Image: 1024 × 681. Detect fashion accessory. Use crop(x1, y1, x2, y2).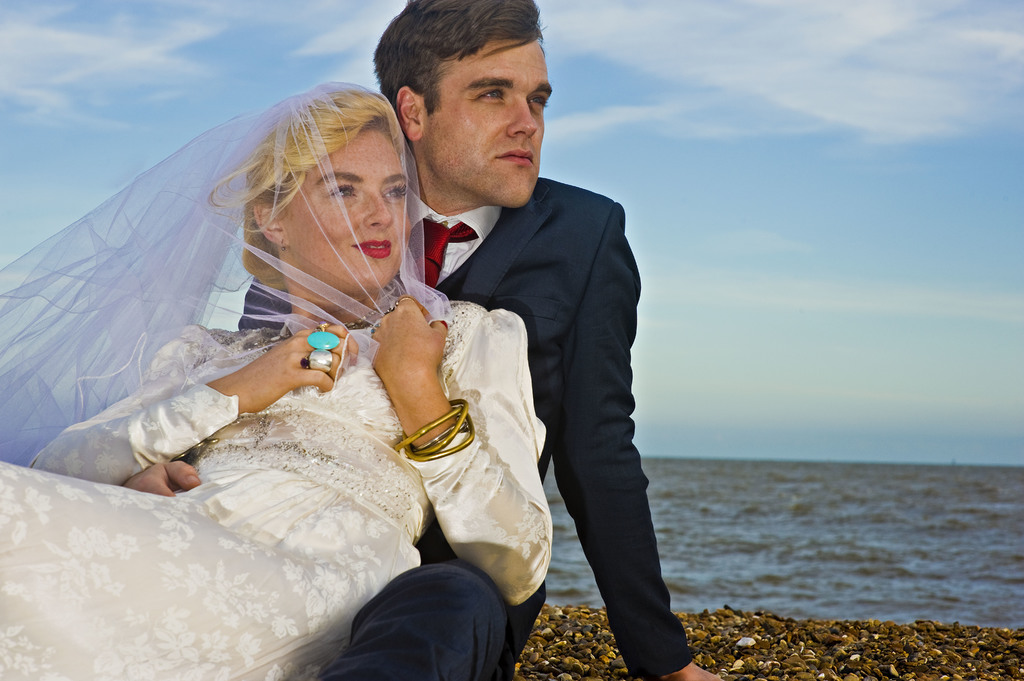
crop(405, 216, 479, 285).
